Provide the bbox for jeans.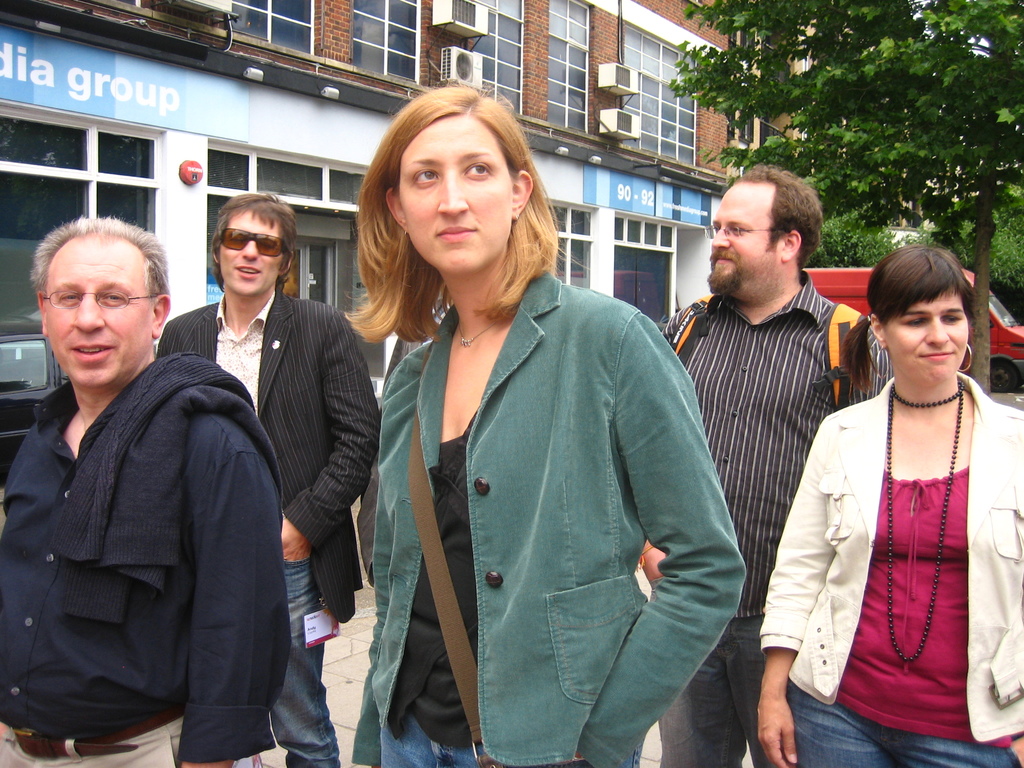
[x1=785, y1=676, x2=1021, y2=767].
